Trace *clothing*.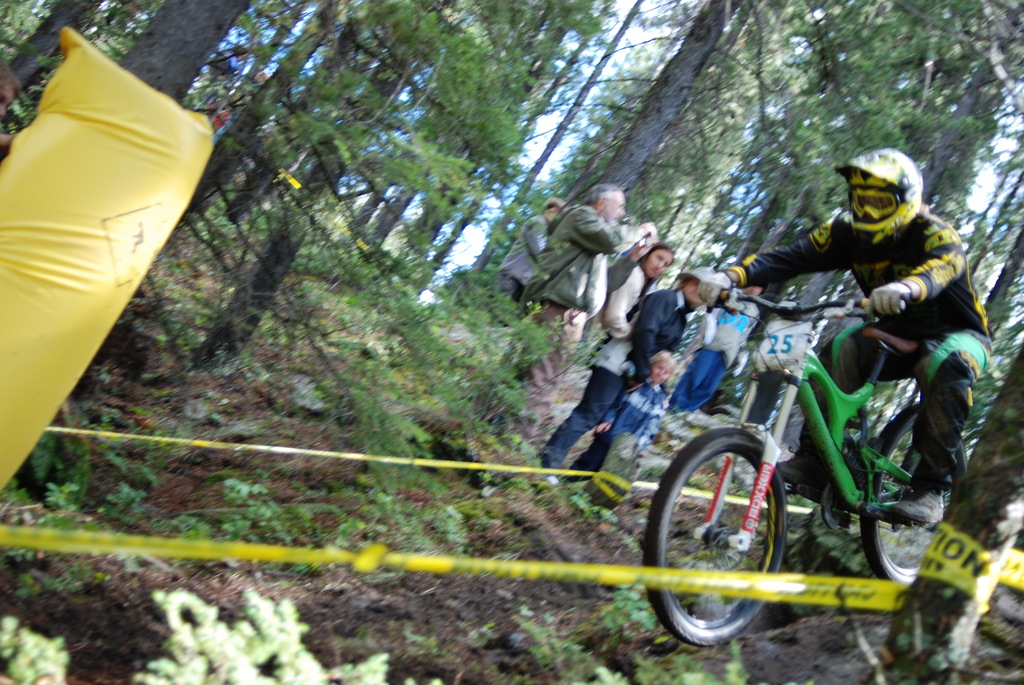
Traced to box(604, 443, 637, 492).
